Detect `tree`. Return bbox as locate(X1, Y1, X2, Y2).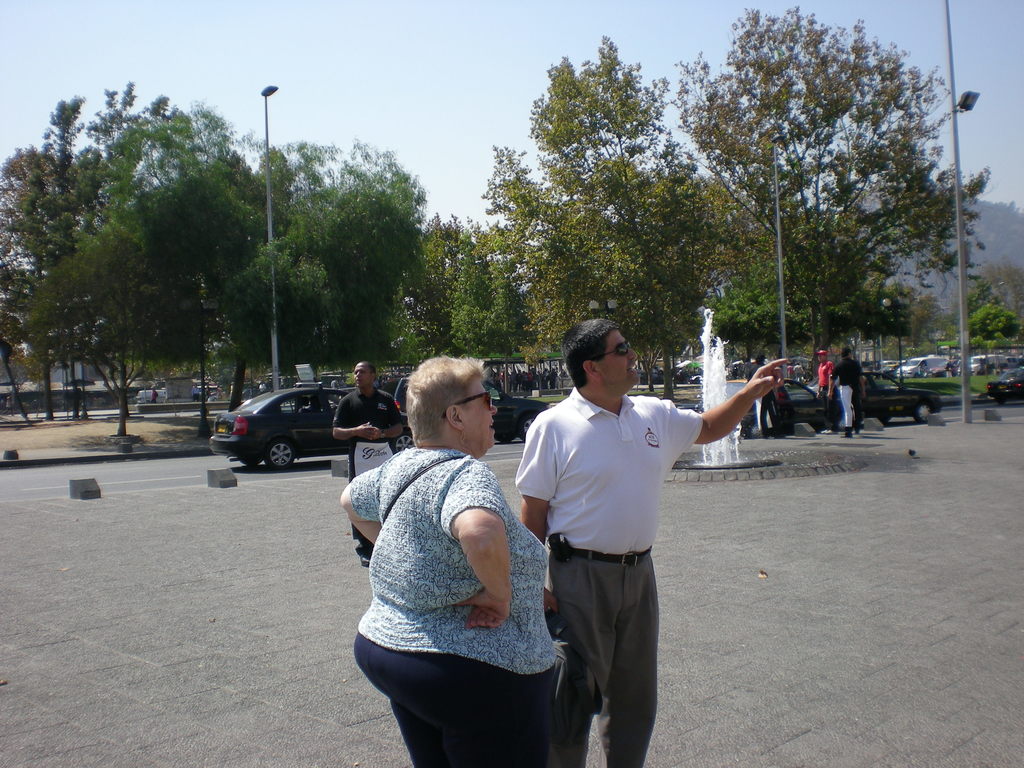
locate(214, 236, 321, 419).
